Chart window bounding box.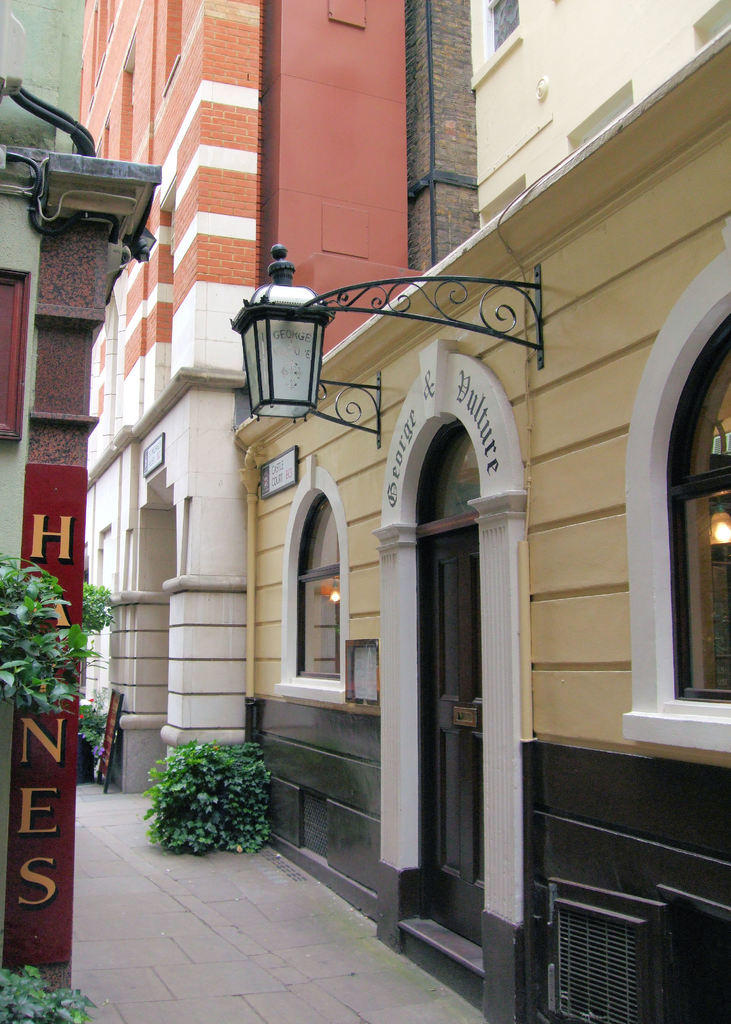
Charted: BBox(472, 0, 521, 83).
